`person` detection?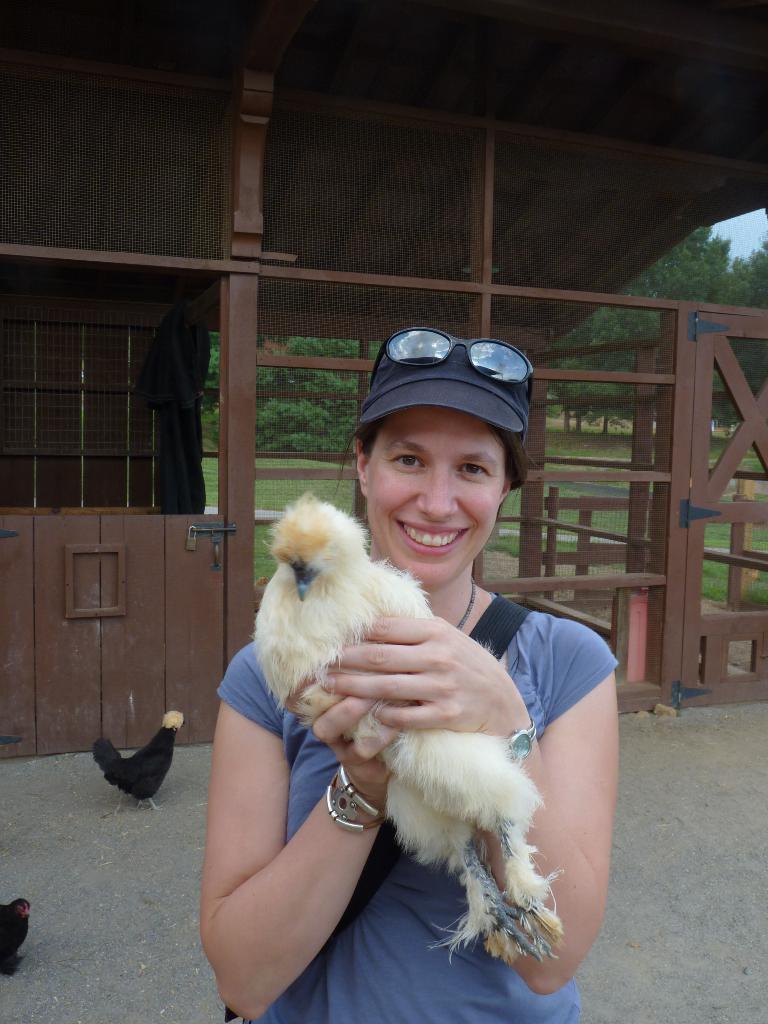
select_region(189, 339, 619, 1023)
